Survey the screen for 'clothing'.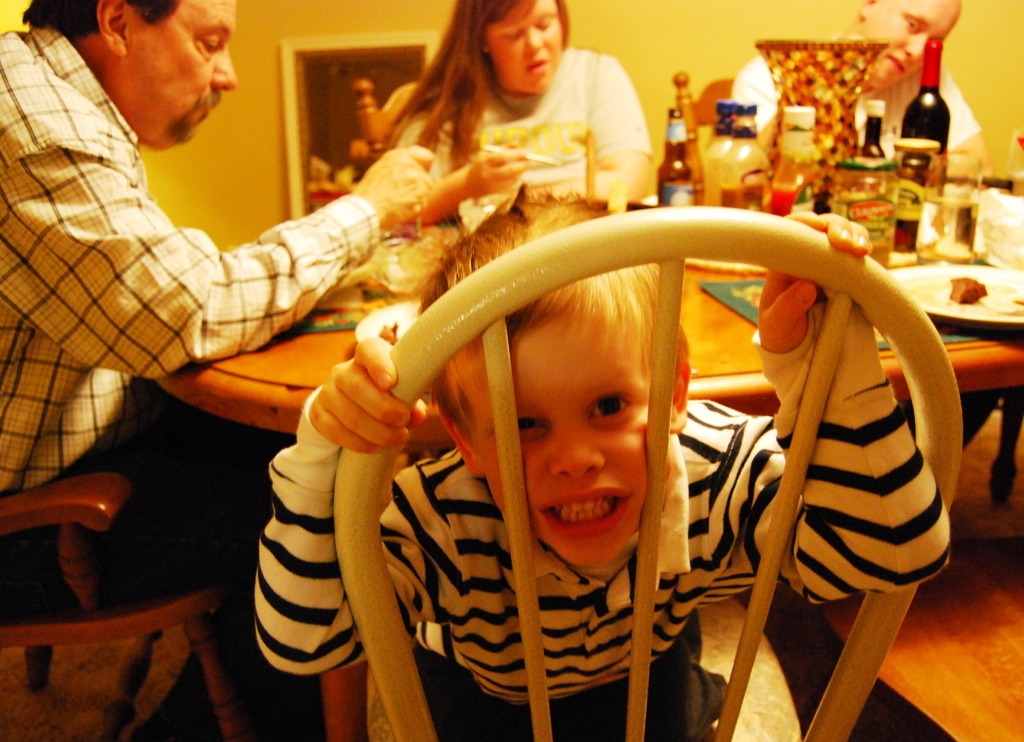
Survey found: box=[722, 52, 996, 186].
